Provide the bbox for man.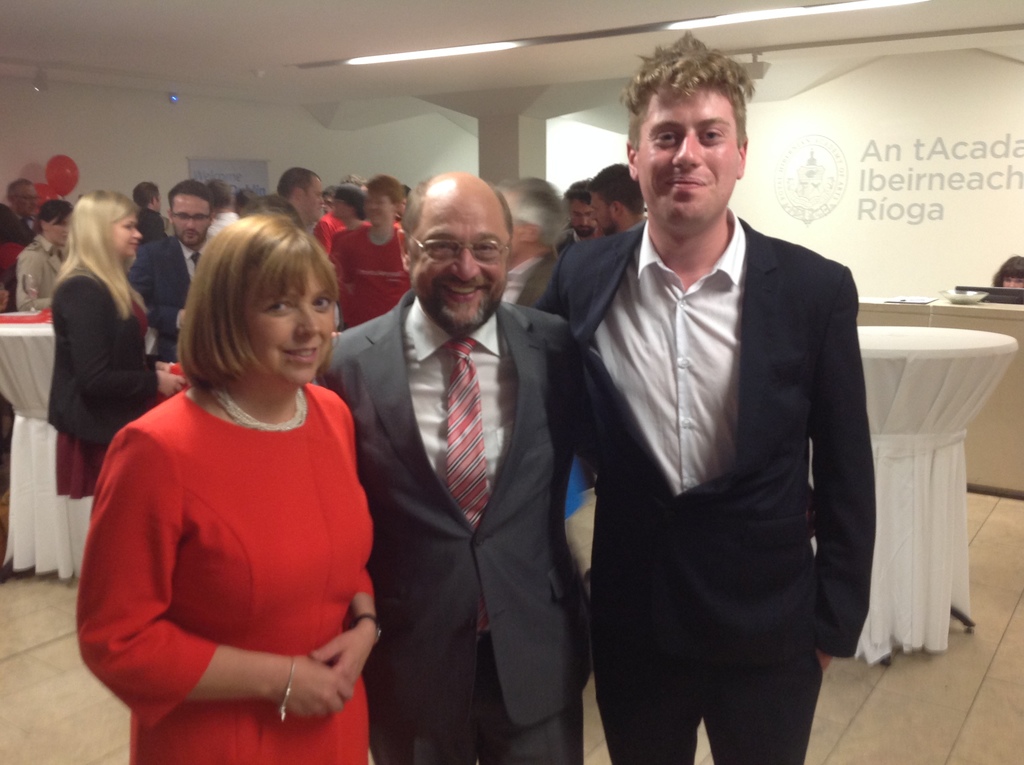
<region>0, 181, 39, 245</region>.
